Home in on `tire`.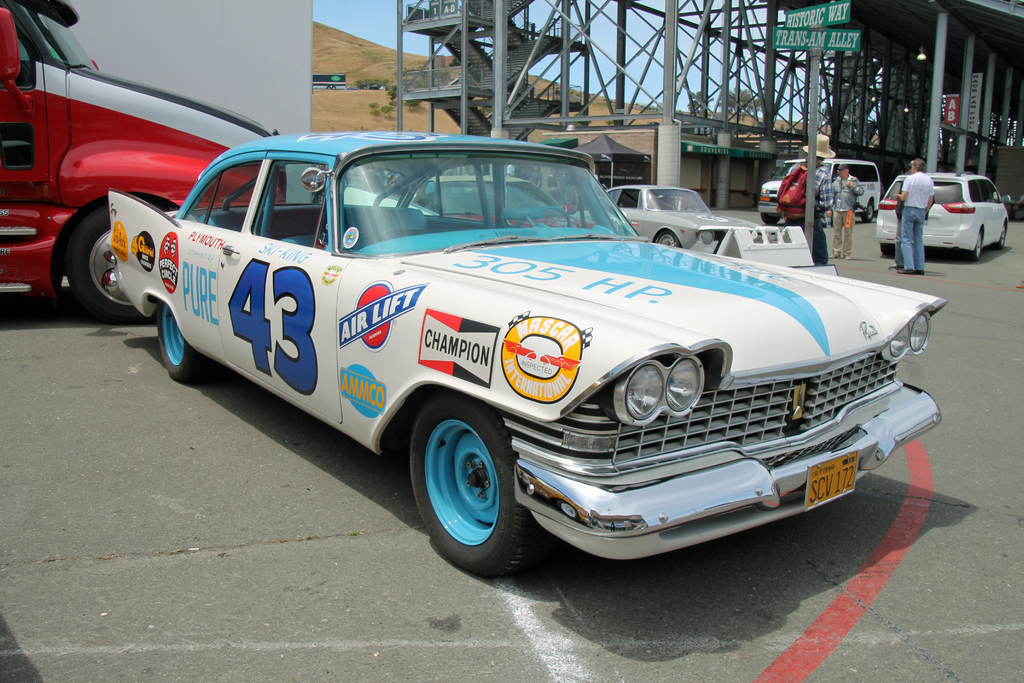
Homed in at 421/415/524/572.
